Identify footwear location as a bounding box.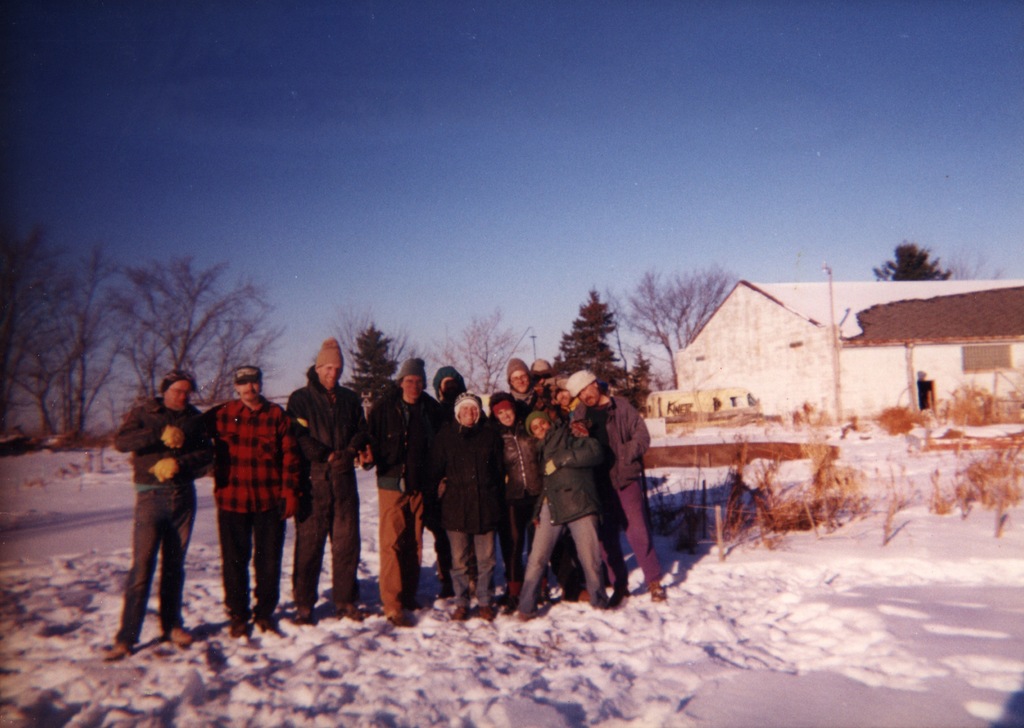
box(164, 627, 189, 649).
